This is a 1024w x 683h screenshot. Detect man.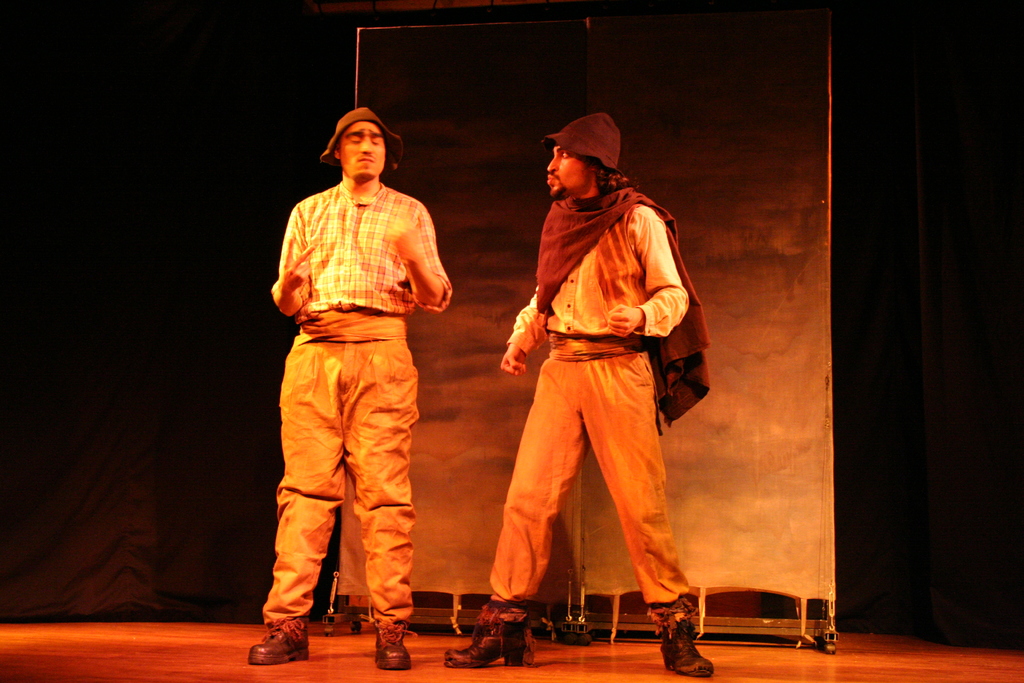
pyautogui.locateOnScreen(484, 115, 705, 652).
